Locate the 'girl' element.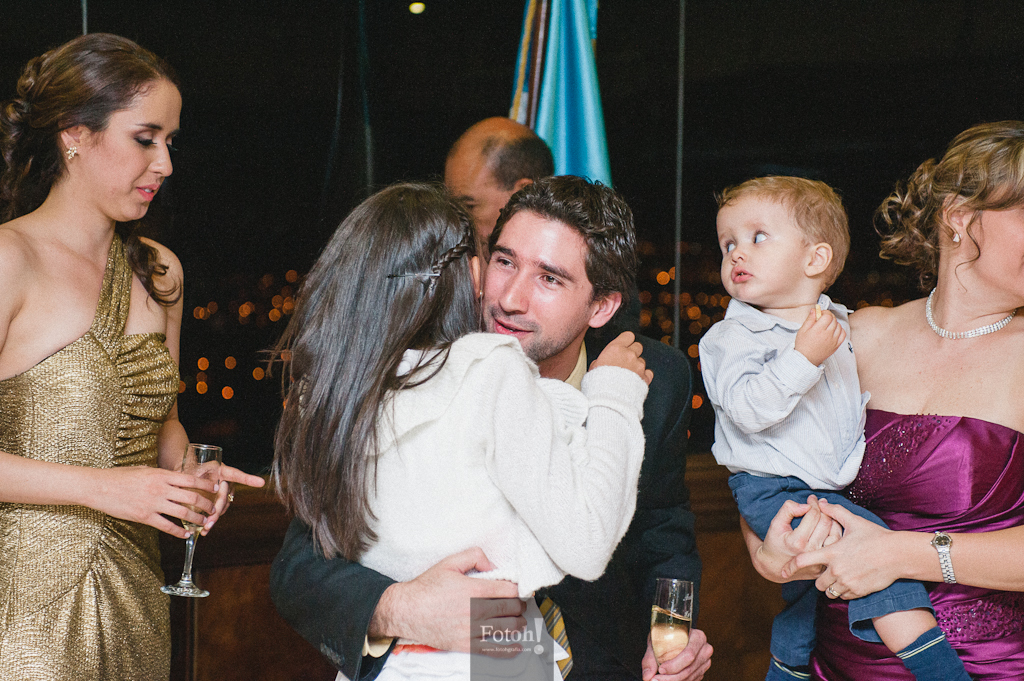
Element bbox: [left=264, top=180, right=655, bottom=680].
